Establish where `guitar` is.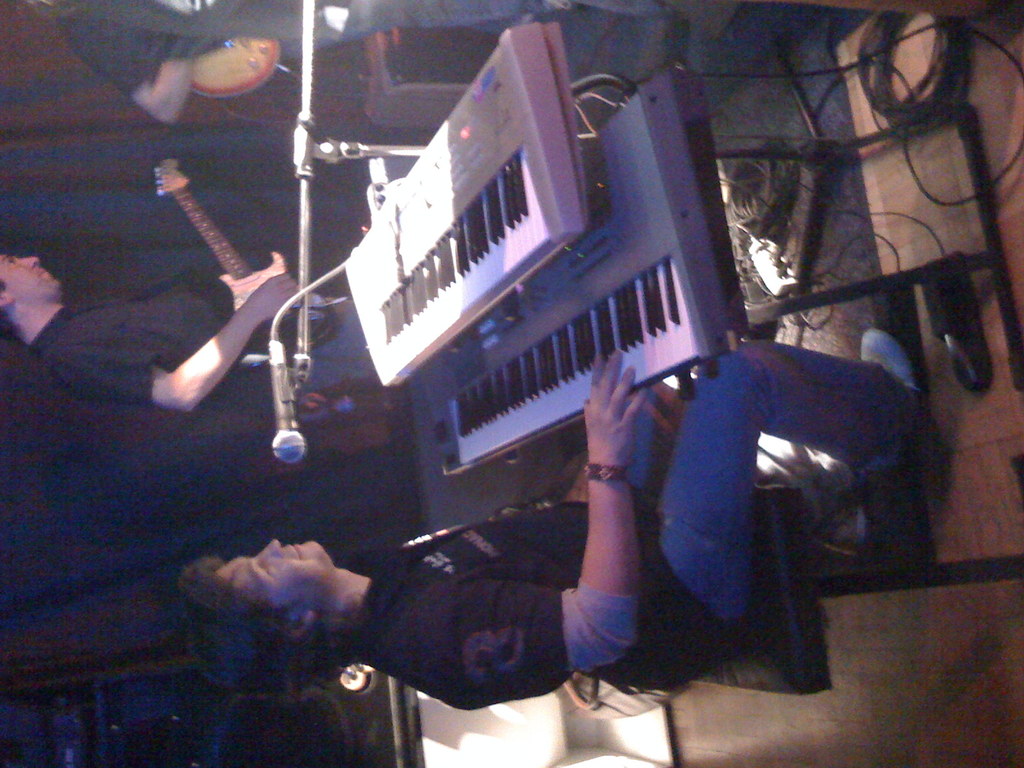
Established at (324,6,596,387).
